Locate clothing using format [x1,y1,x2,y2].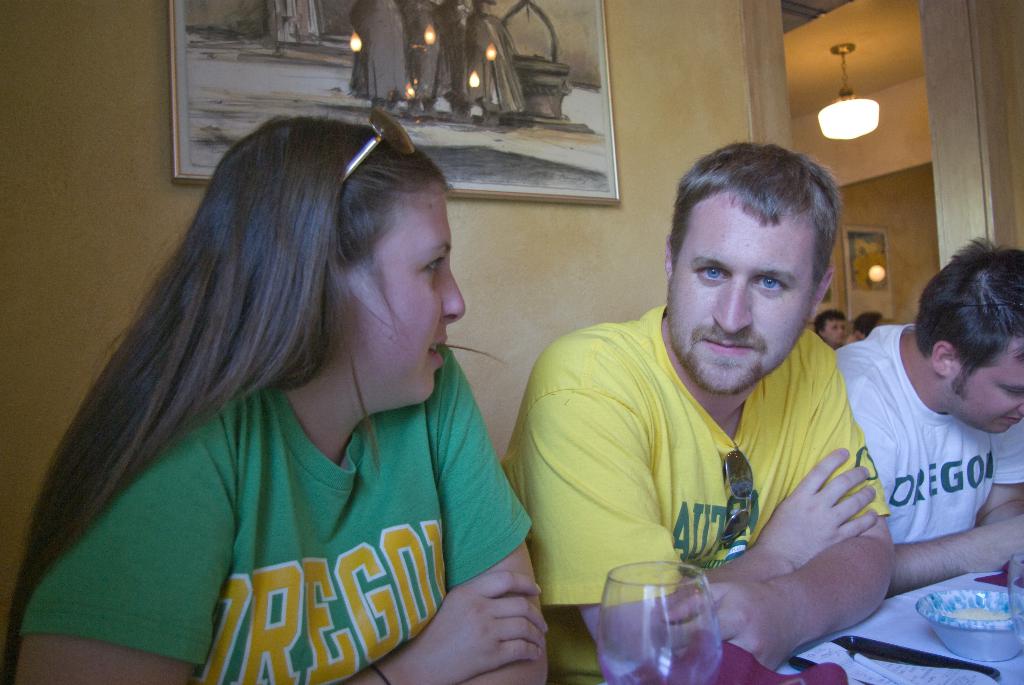
[17,347,532,684].
